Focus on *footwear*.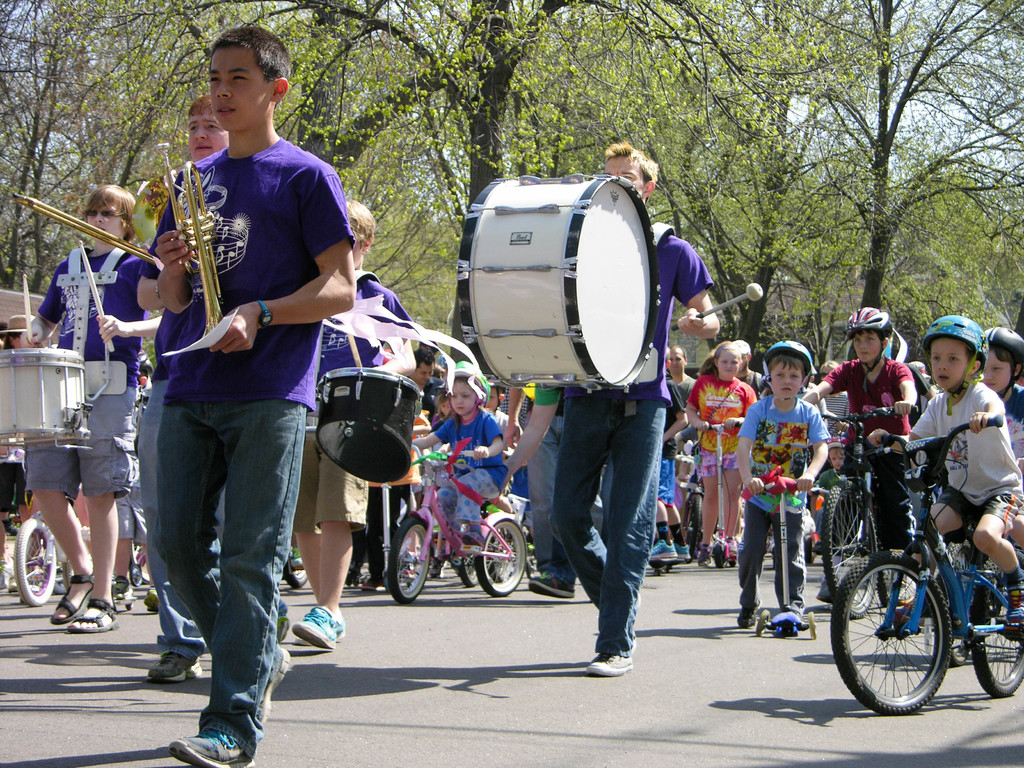
Focused at [723, 537, 746, 566].
